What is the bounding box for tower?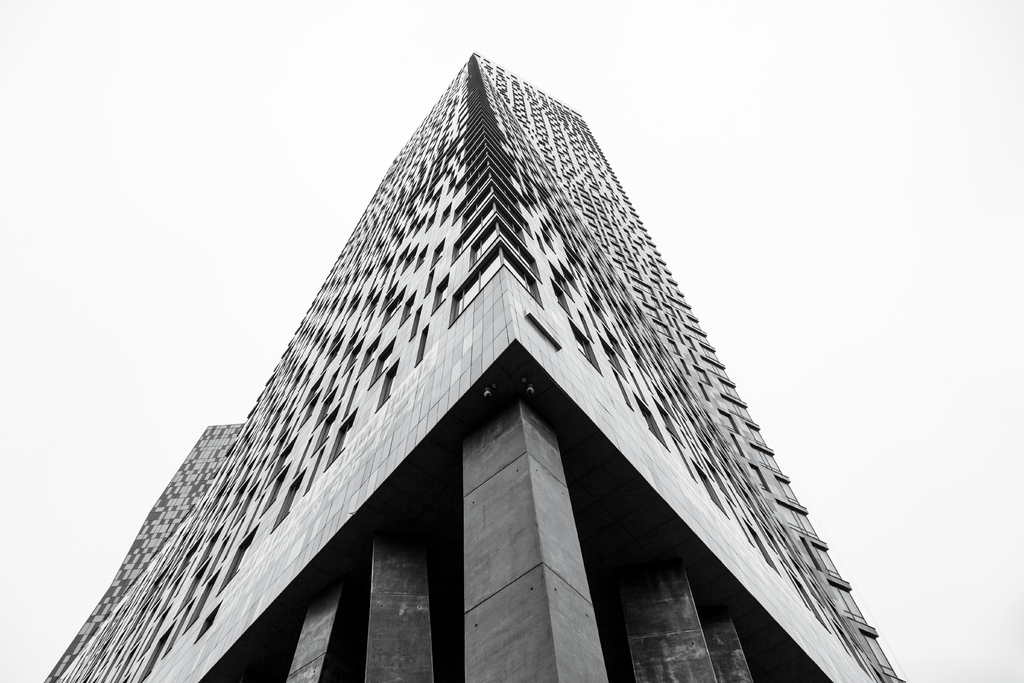
pyautogui.locateOnScreen(86, 27, 885, 677).
